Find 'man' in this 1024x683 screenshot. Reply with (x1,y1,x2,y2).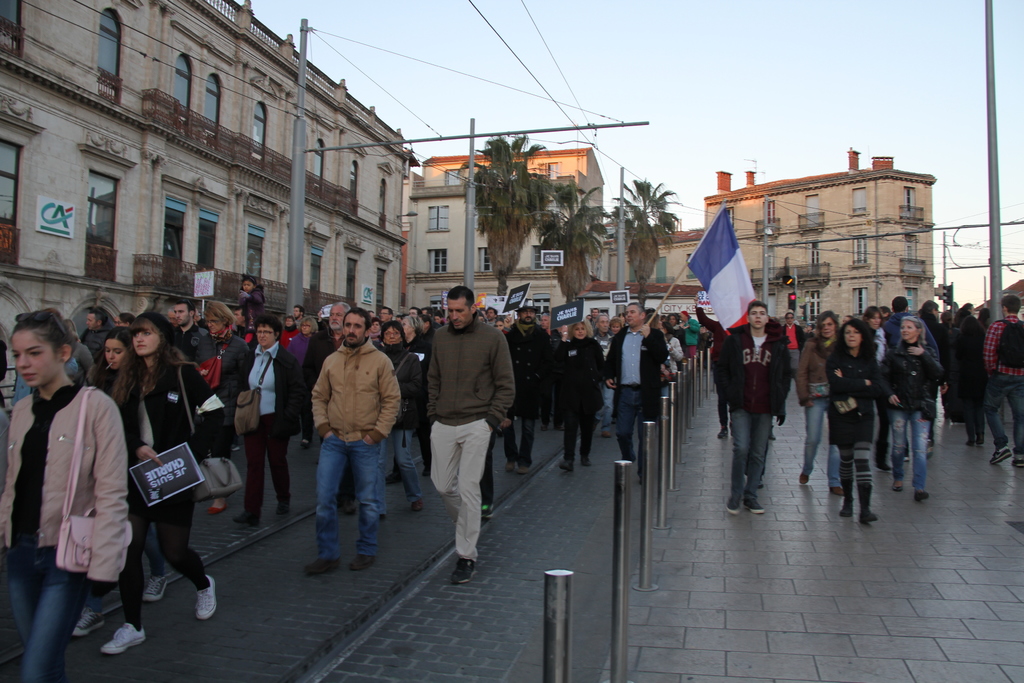
(720,299,788,514).
